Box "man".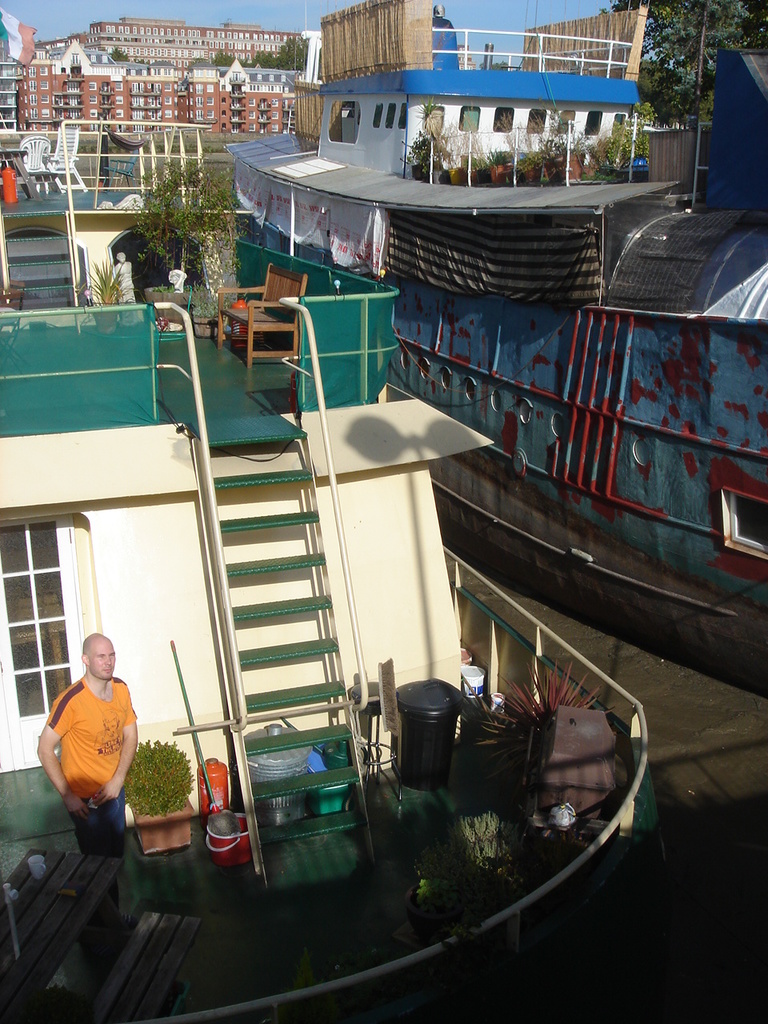
x1=38, y1=640, x2=138, y2=866.
